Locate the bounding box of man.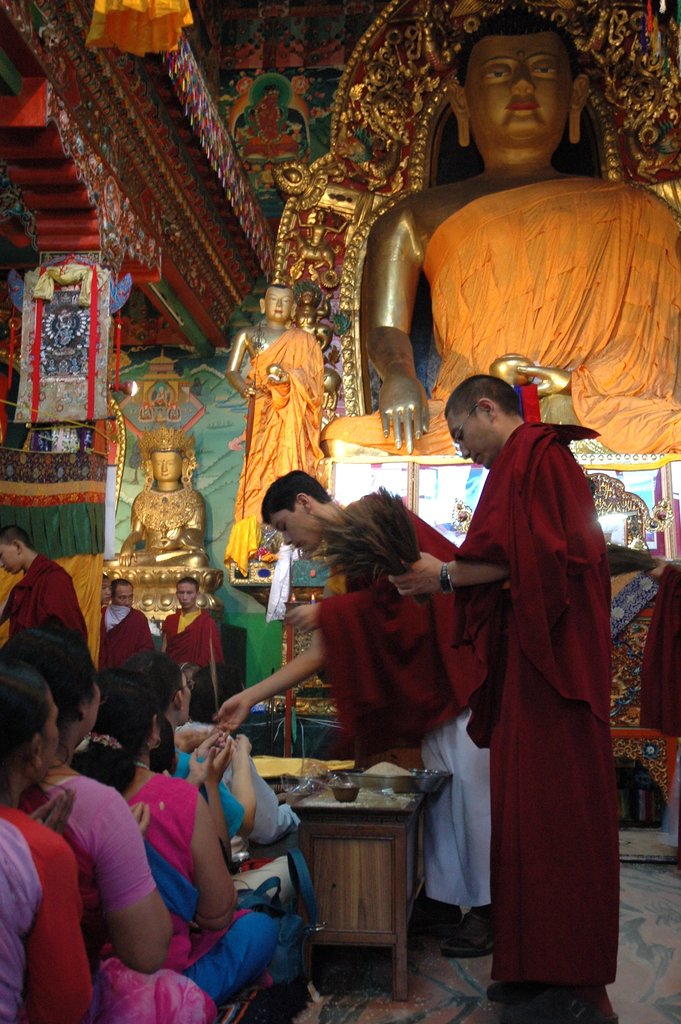
Bounding box: 100 575 117 610.
